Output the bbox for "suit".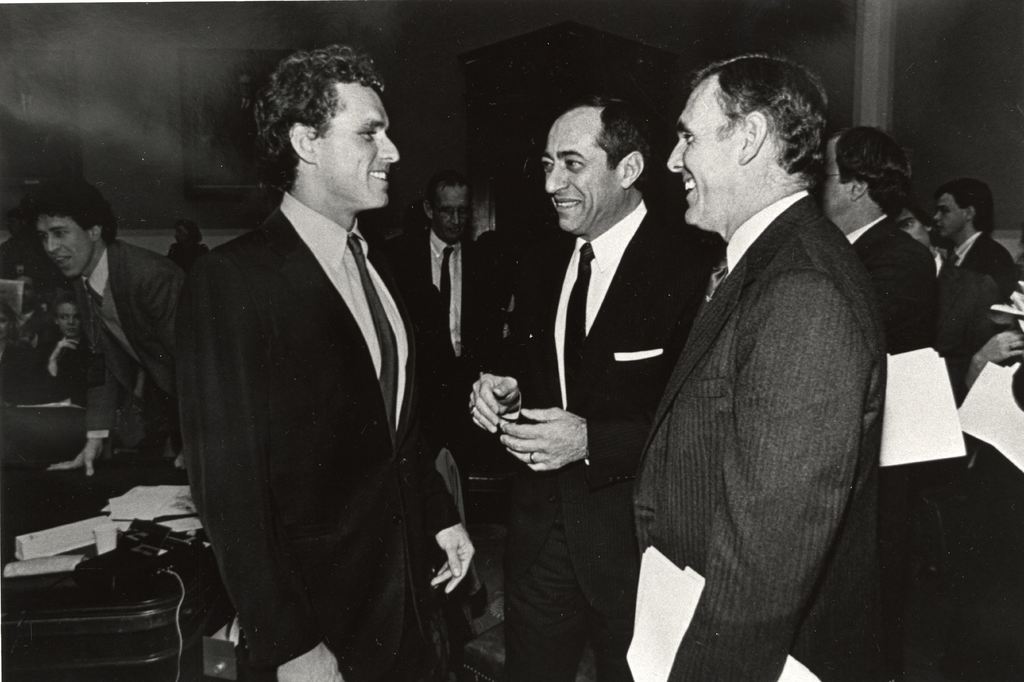
x1=635, y1=188, x2=890, y2=681.
